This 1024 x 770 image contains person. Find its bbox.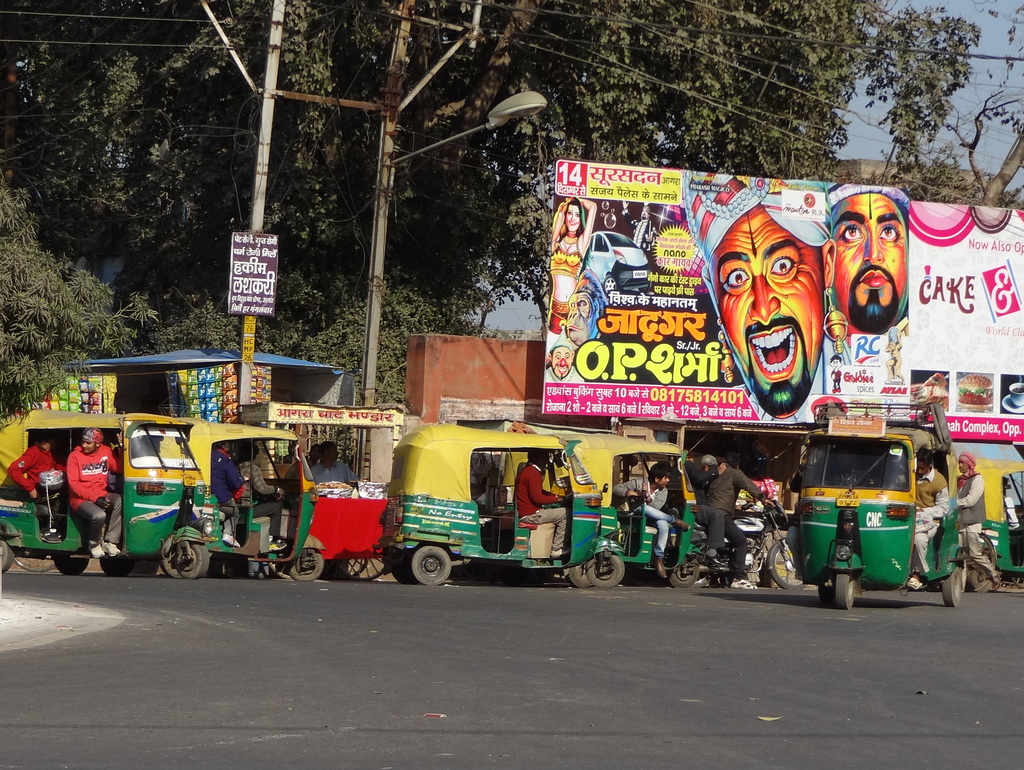
[783,451,808,575].
